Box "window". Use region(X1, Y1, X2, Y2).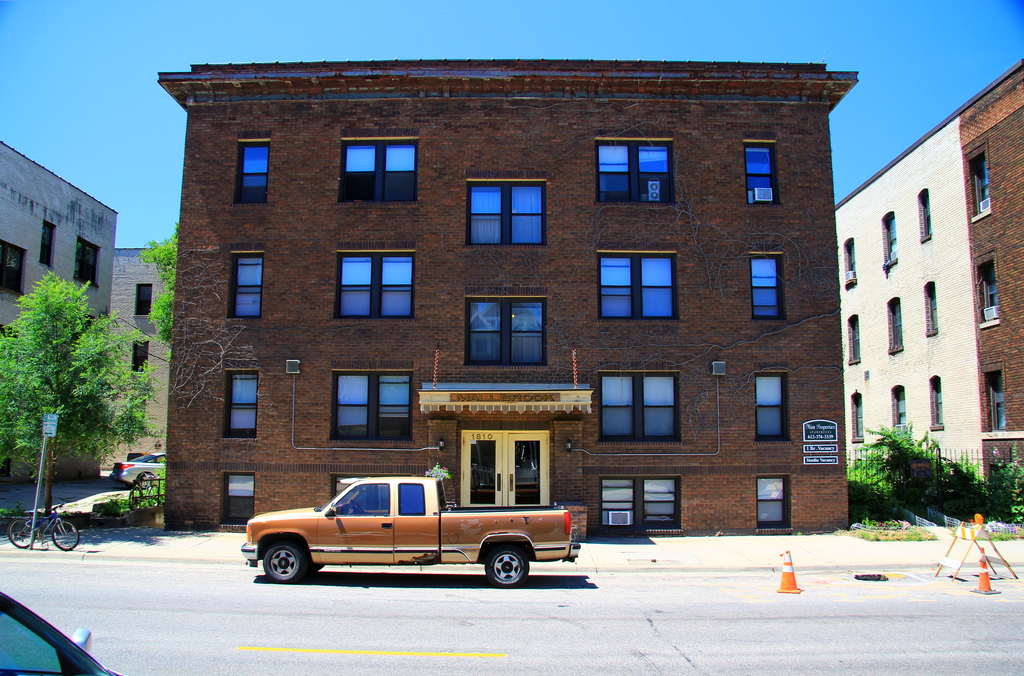
region(889, 387, 908, 431).
